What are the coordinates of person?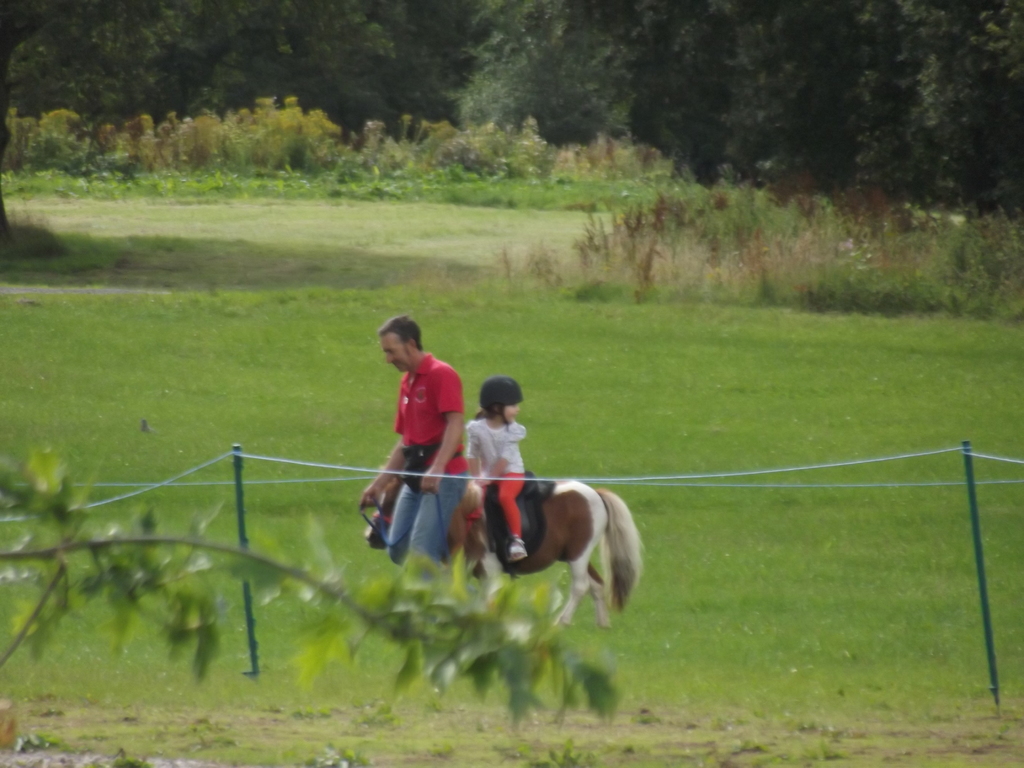
348, 318, 492, 664.
